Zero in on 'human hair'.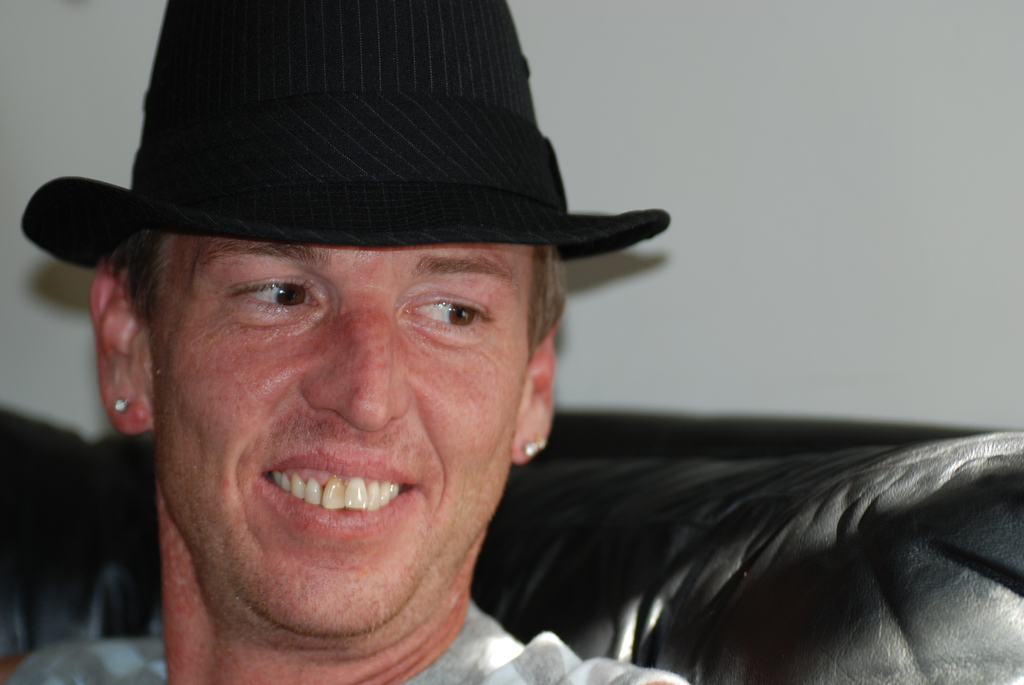
Zeroed in: 531 248 566 352.
